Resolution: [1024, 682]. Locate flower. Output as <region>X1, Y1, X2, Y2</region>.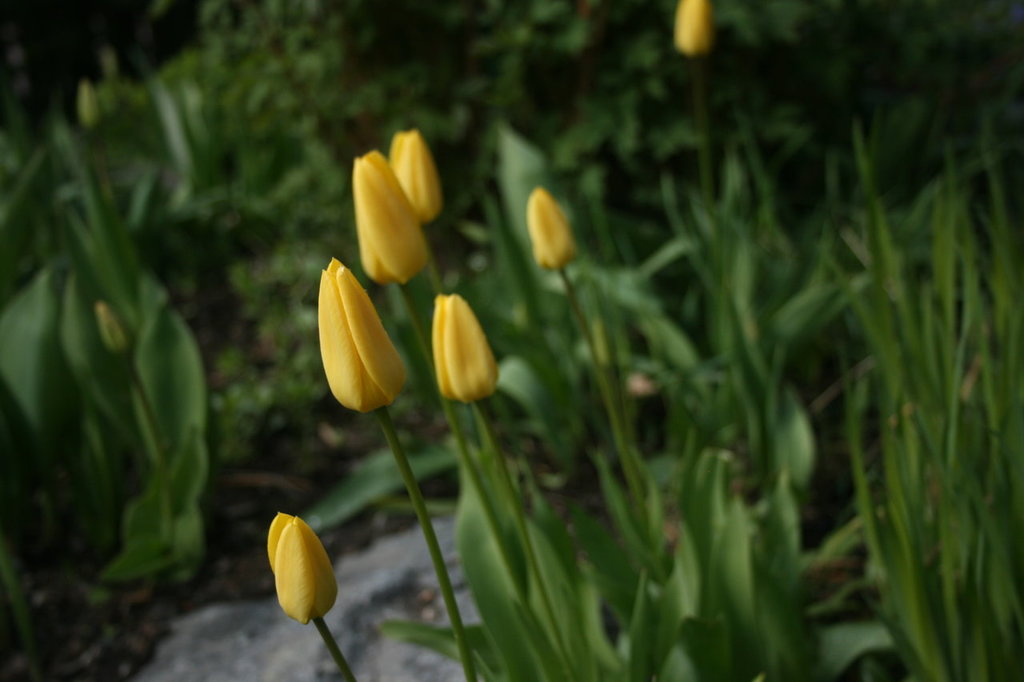
<region>525, 185, 584, 265</region>.
